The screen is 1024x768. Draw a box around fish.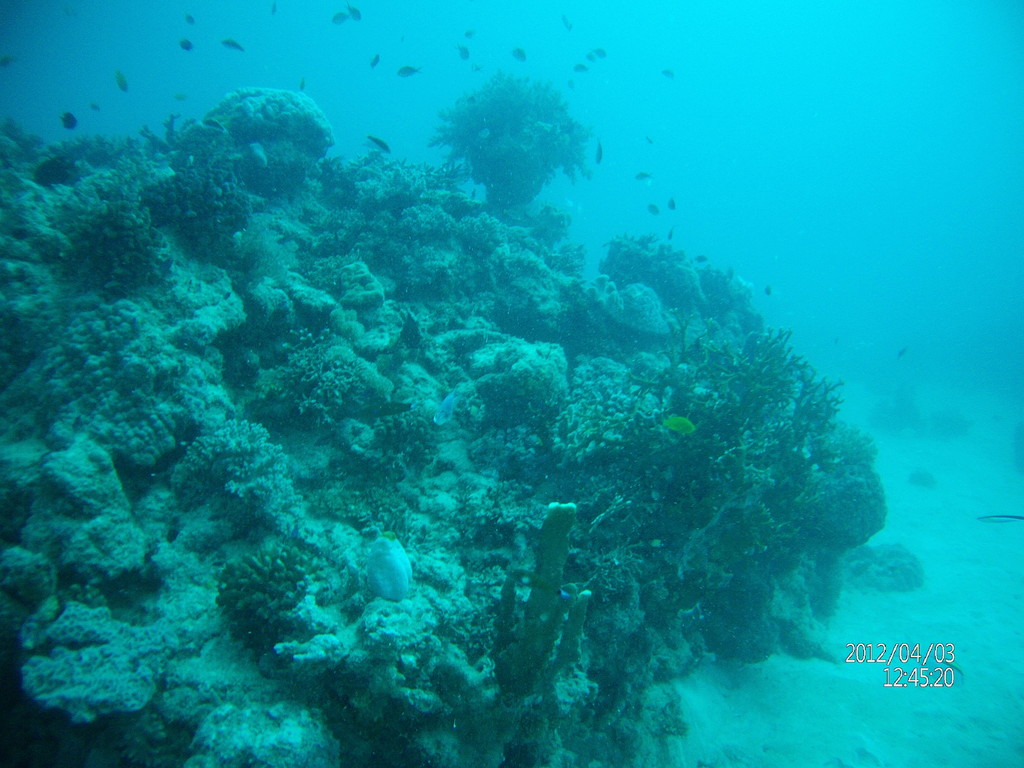
[x1=457, y1=45, x2=468, y2=61].
